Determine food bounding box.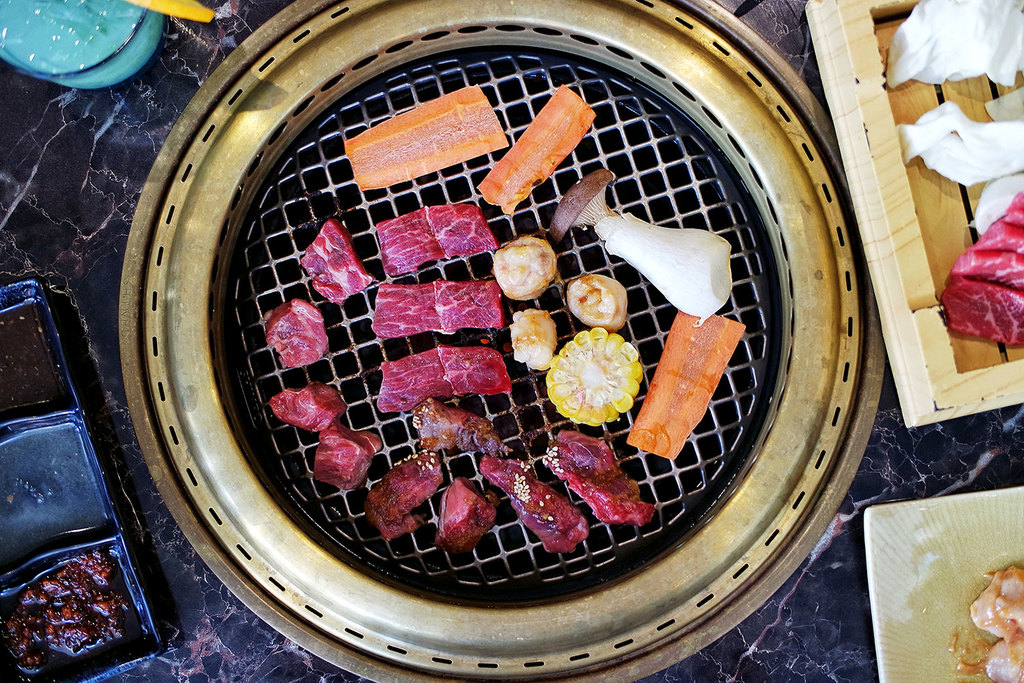
Determined: select_region(261, 294, 324, 374).
